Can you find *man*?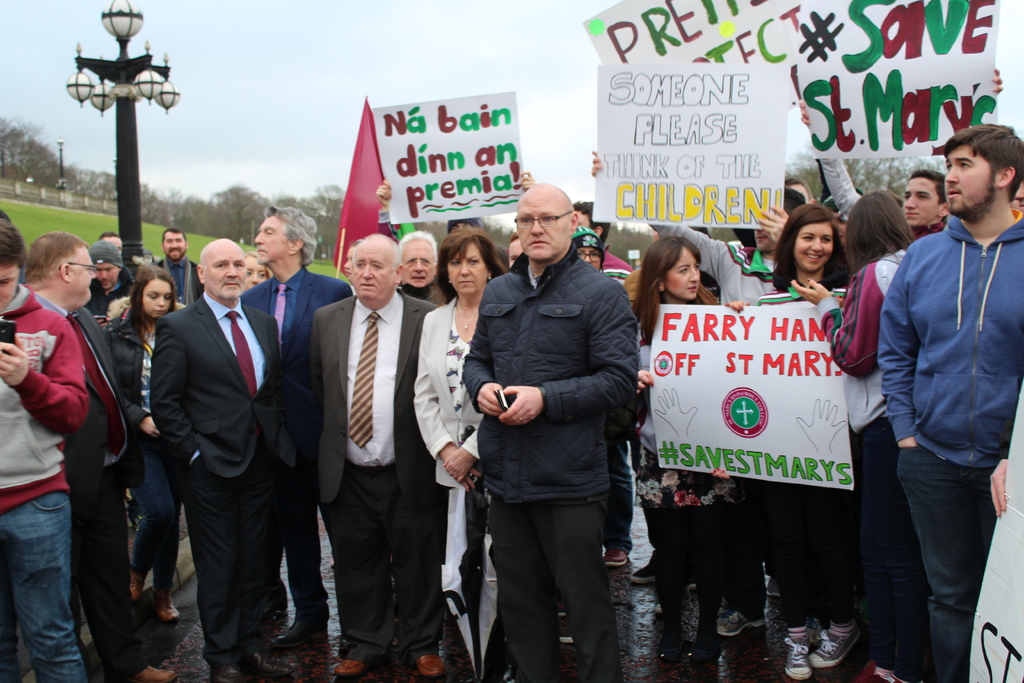
Yes, bounding box: detection(897, 167, 950, 242).
